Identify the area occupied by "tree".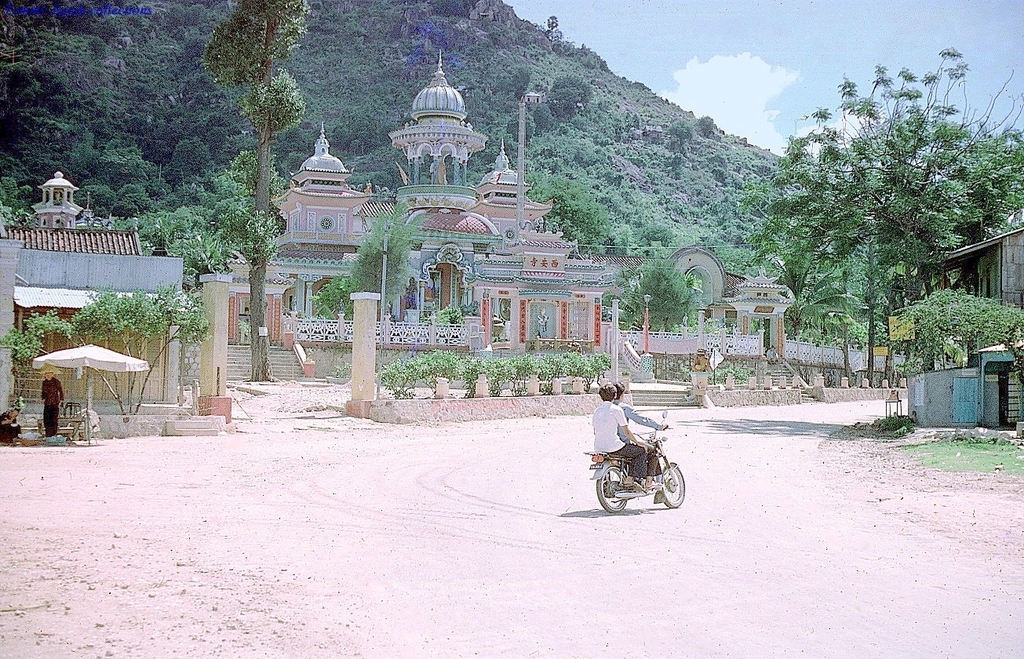
Area: <region>501, 103, 539, 147</region>.
